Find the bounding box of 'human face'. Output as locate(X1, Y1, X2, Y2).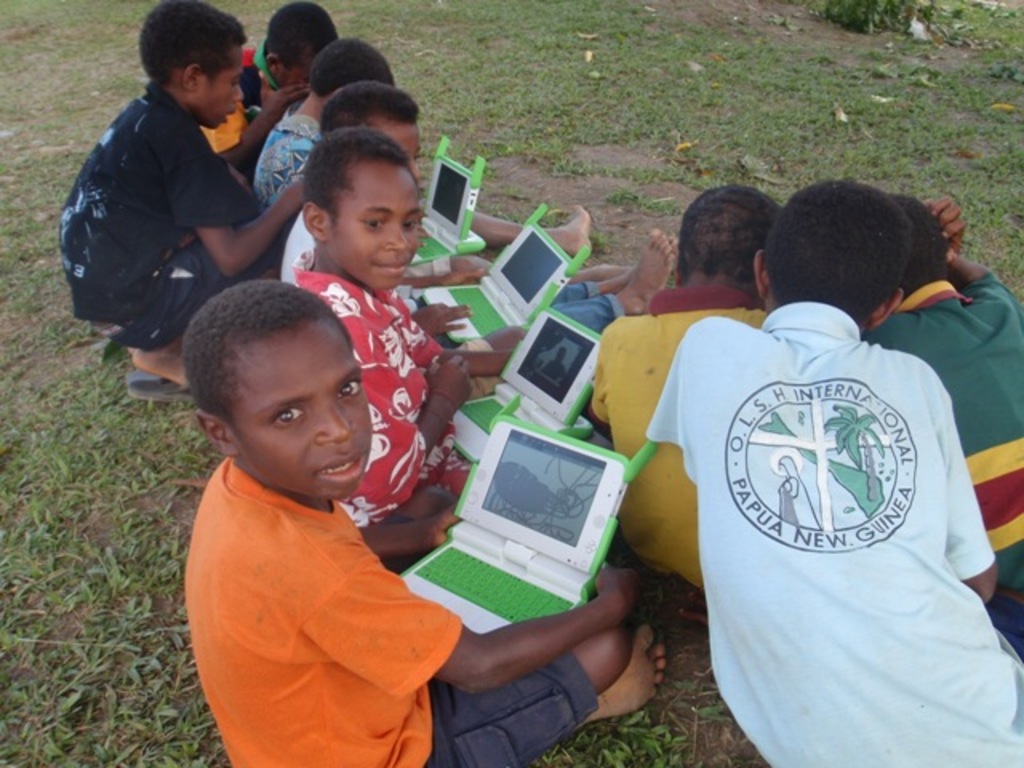
locate(392, 123, 424, 186).
